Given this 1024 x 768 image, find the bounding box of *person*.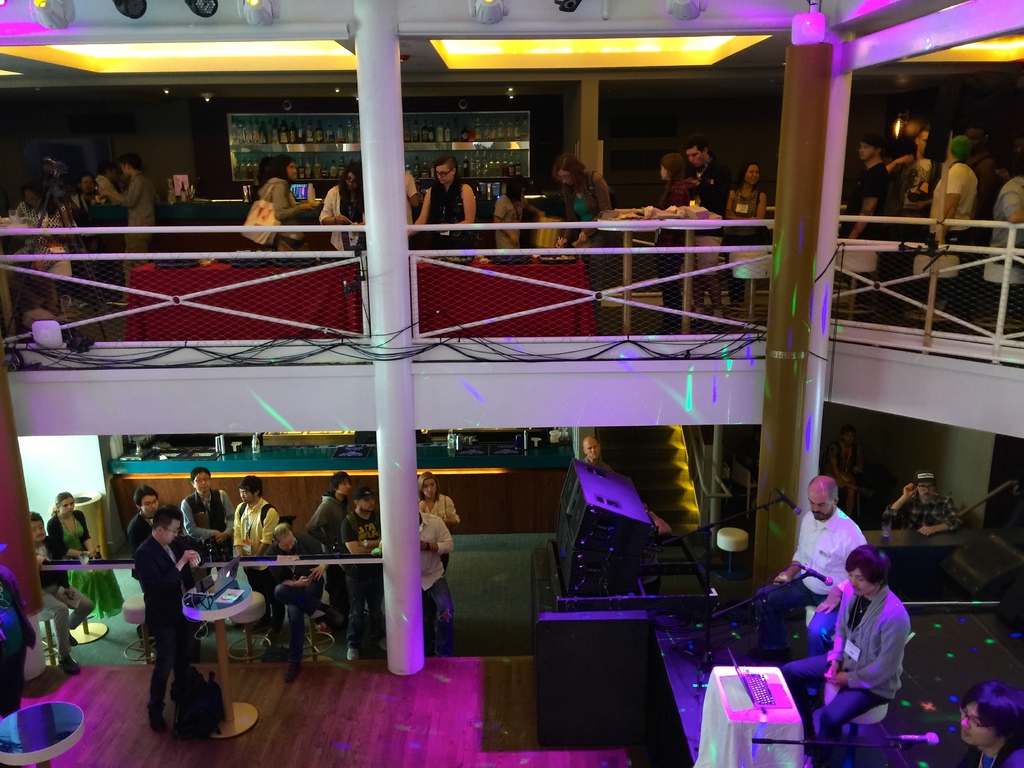
239:516:321:667.
